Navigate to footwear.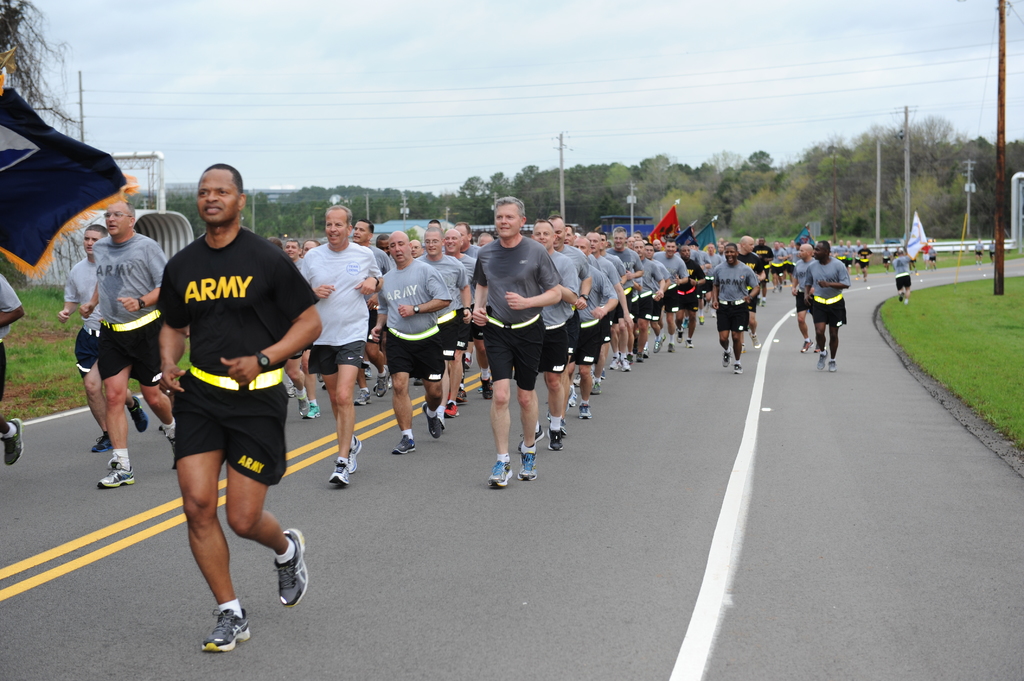
Navigation target: crop(476, 378, 491, 401).
